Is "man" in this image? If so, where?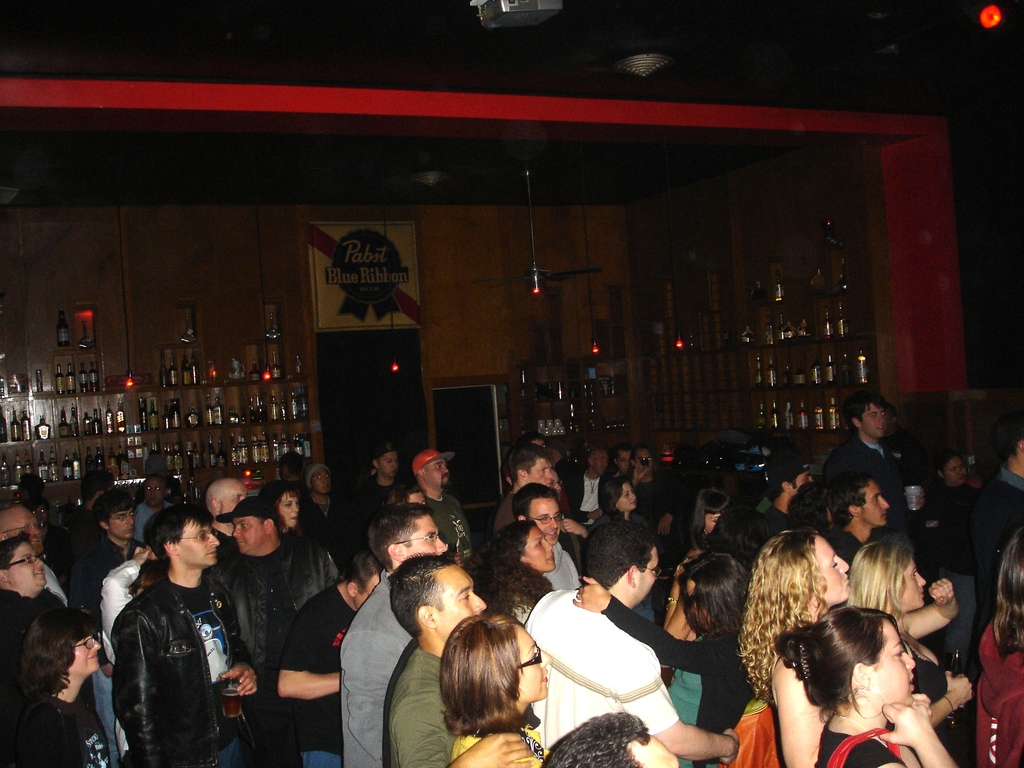
Yes, at x1=978 y1=433 x2=1023 y2=642.
